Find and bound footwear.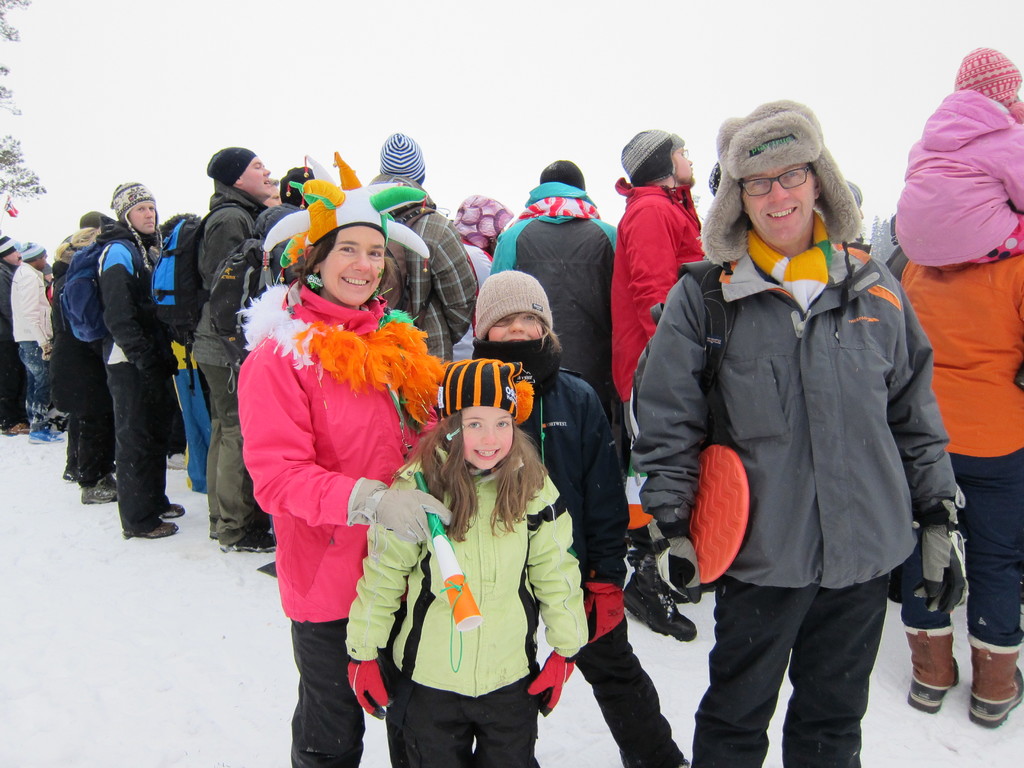
Bound: <box>9,420,31,431</box>.
